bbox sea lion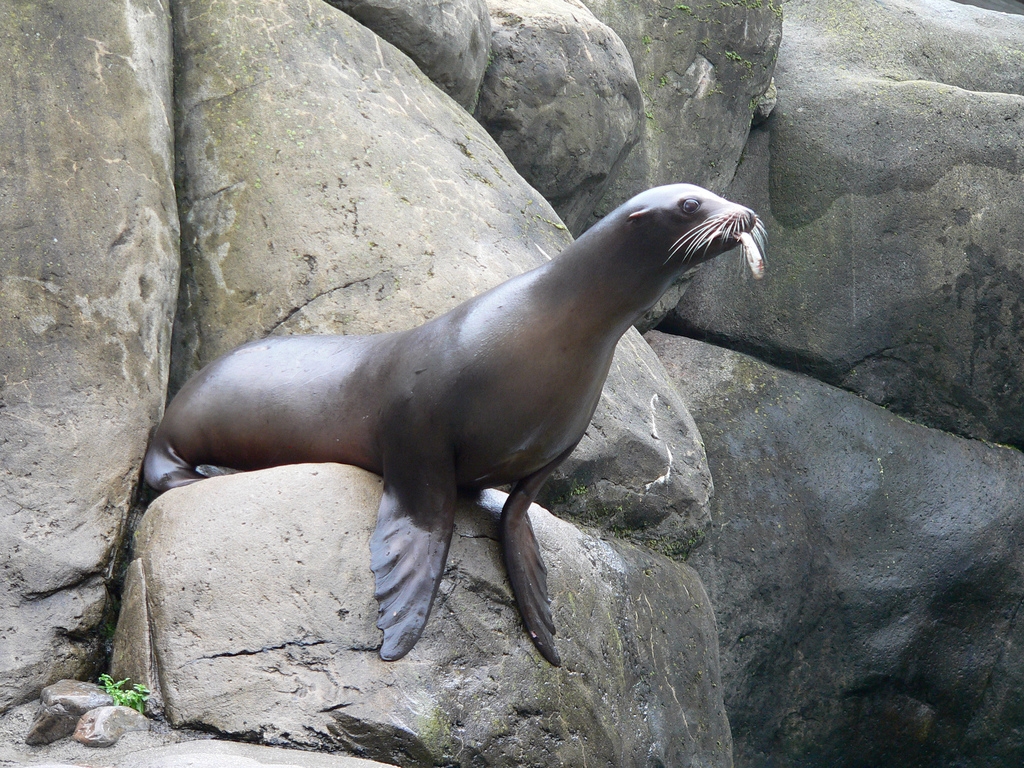
[x1=143, y1=182, x2=765, y2=659]
